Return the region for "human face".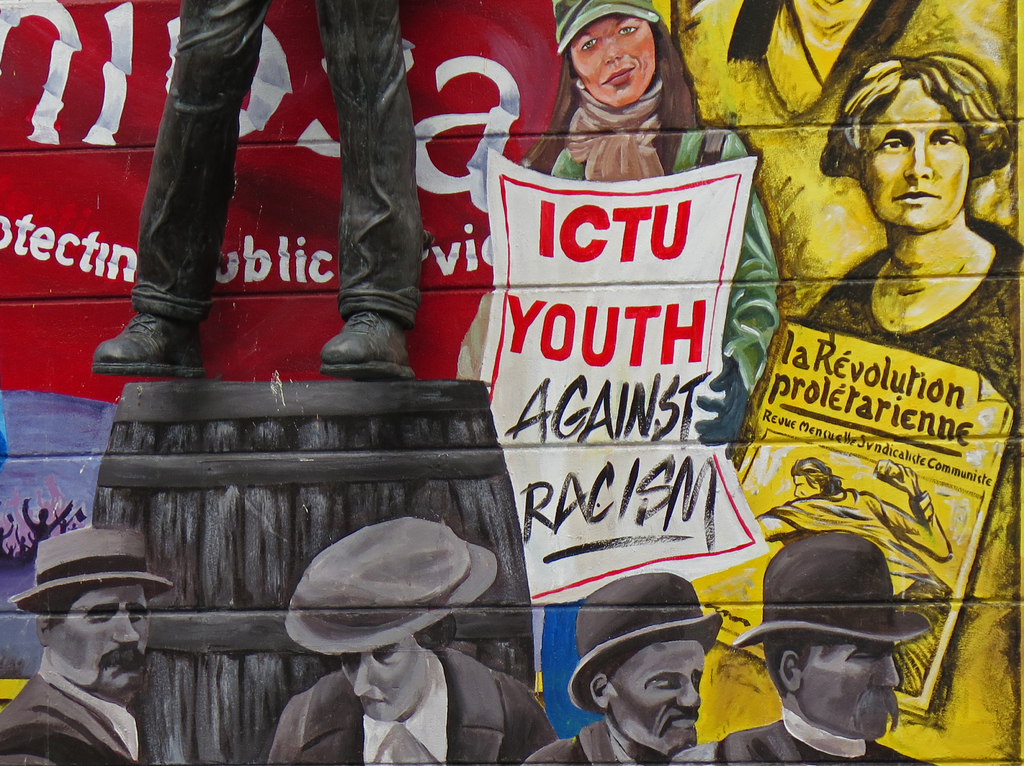
crop(607, 647, 706, 753).
